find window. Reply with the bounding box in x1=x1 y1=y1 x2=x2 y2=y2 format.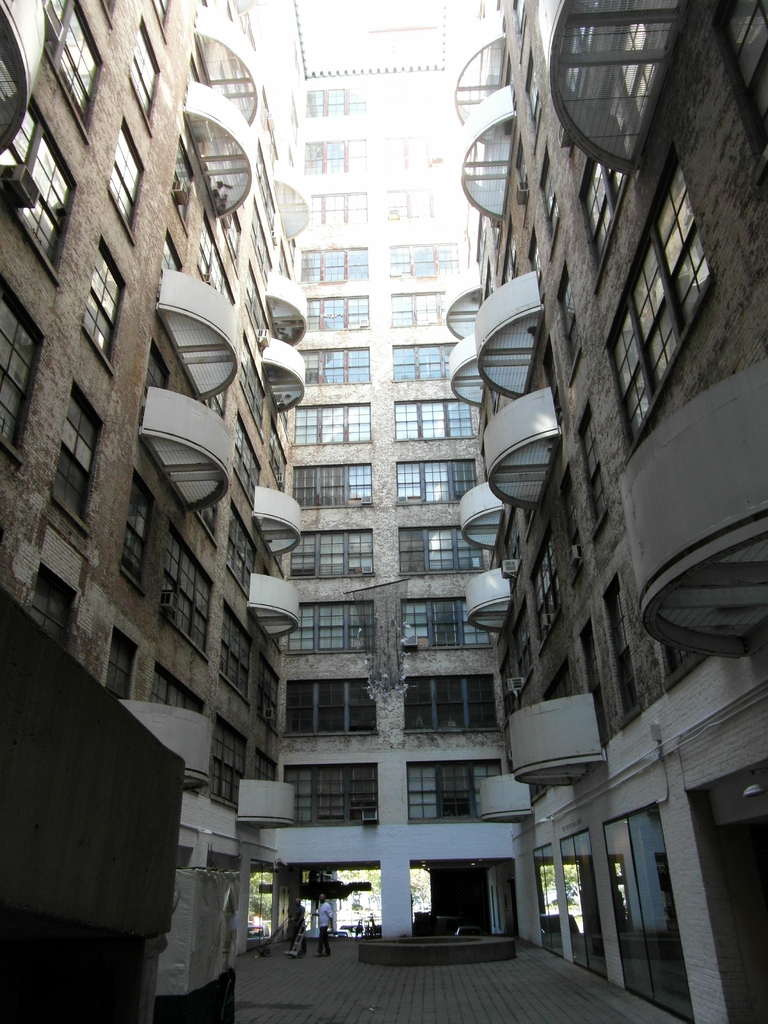
x1=25 y1=573 x2=72 y2=652.
